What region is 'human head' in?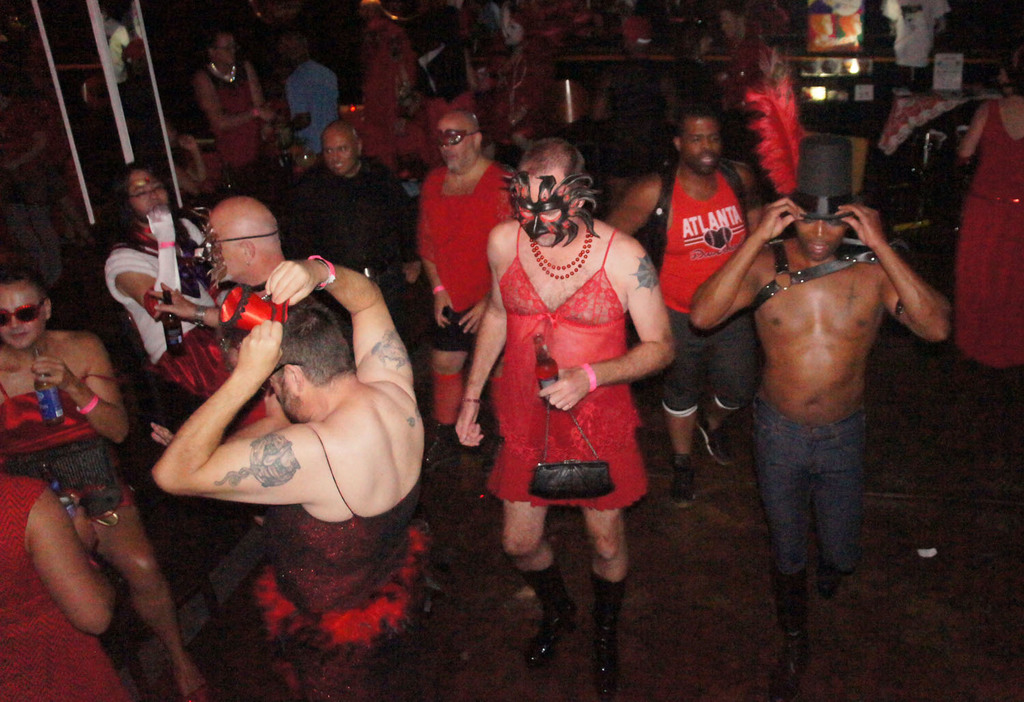
bbox=(512, 153, 596, 244).
